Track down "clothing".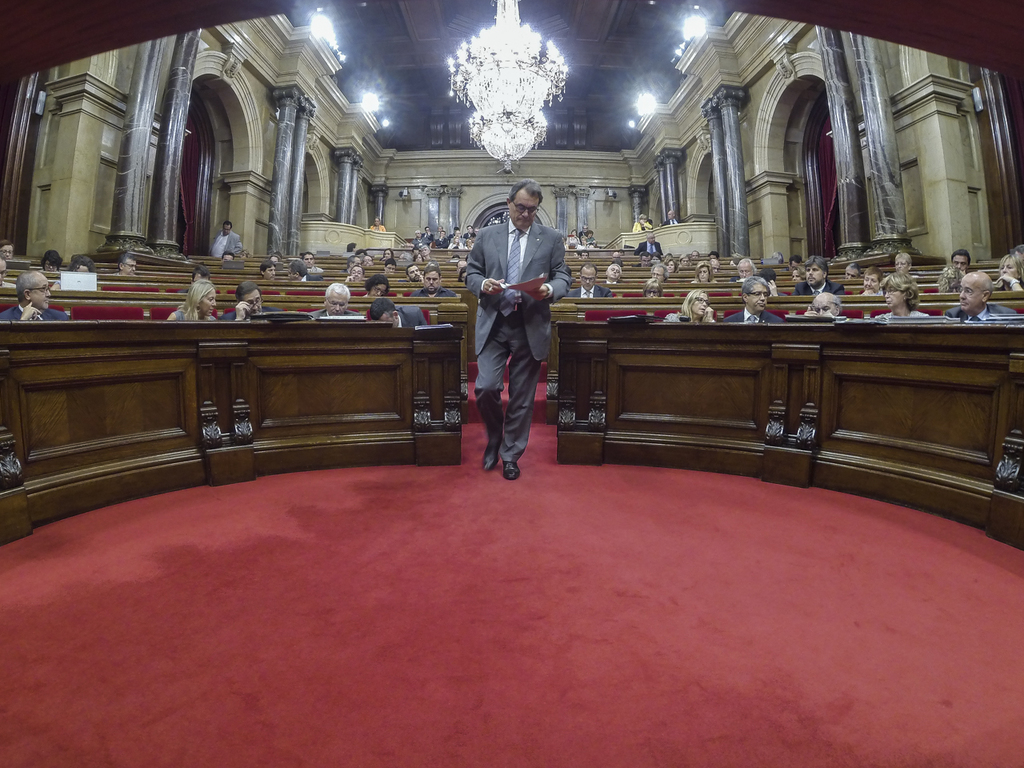
Tracked to box=[173, 303, 211, 322].
